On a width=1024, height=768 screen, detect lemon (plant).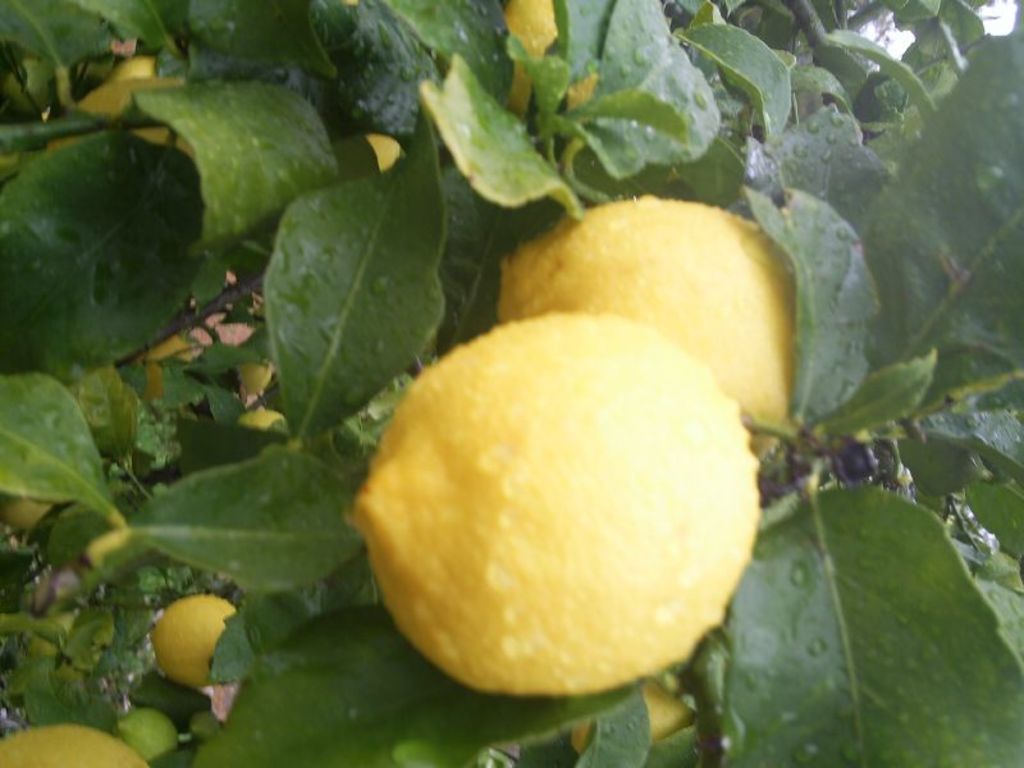
355,316,760,698.
